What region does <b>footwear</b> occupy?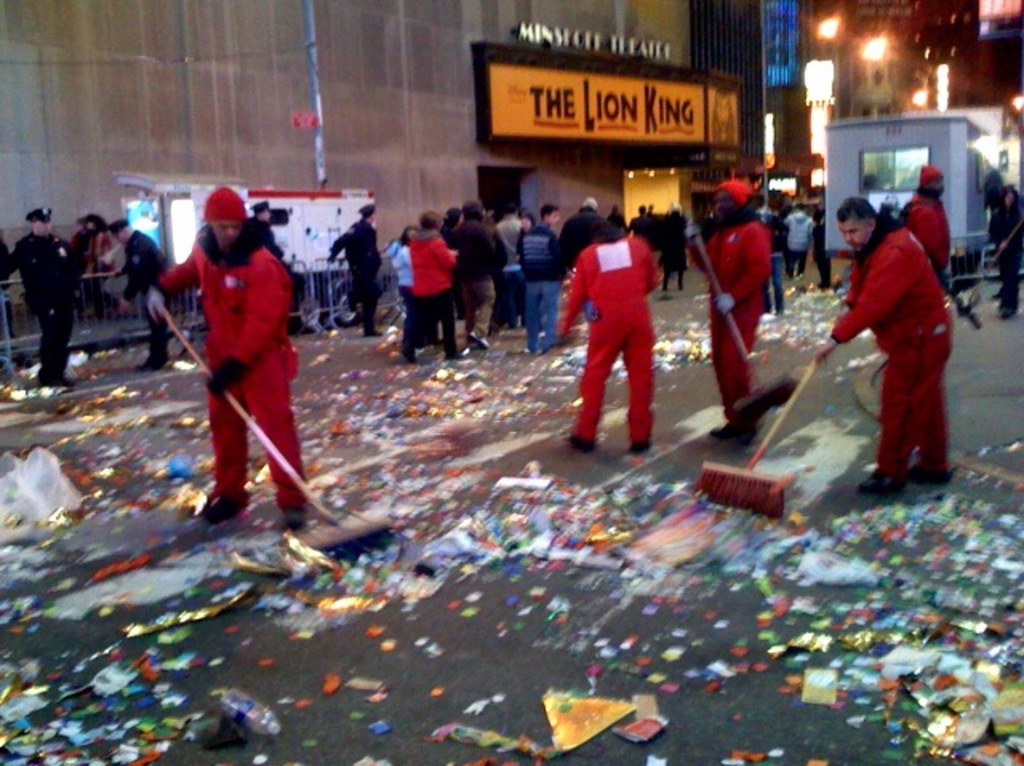
bbox=(192, 480, 246, 521).
